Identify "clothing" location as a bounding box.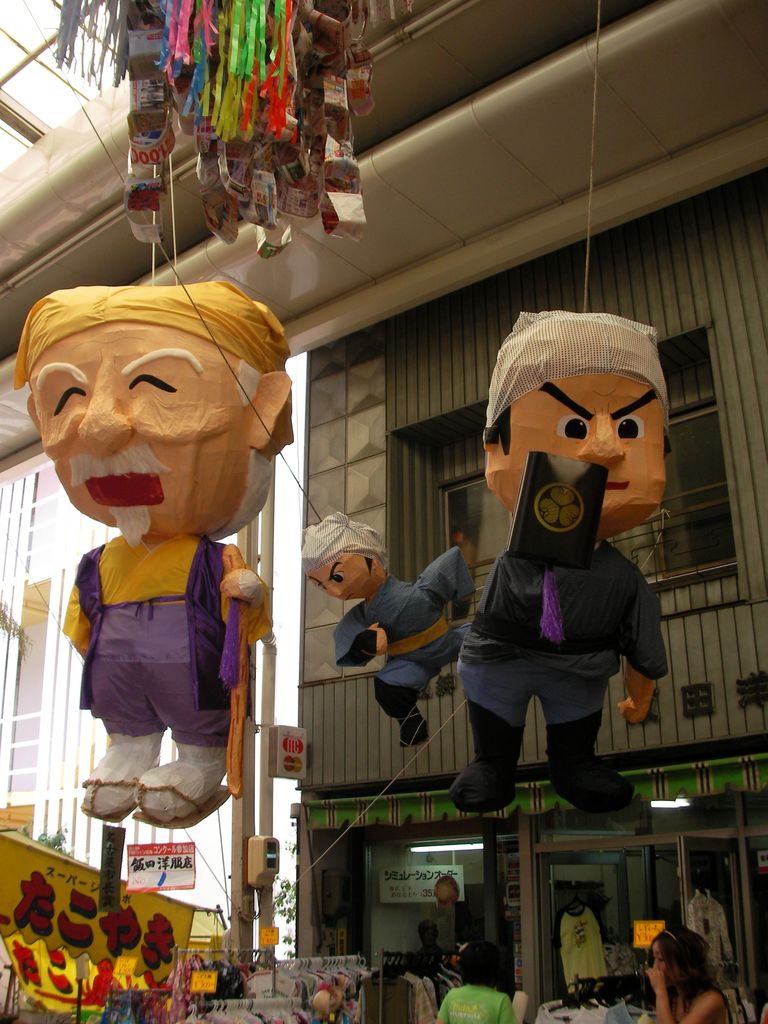
bbox=[417, 902, 464, 968].
